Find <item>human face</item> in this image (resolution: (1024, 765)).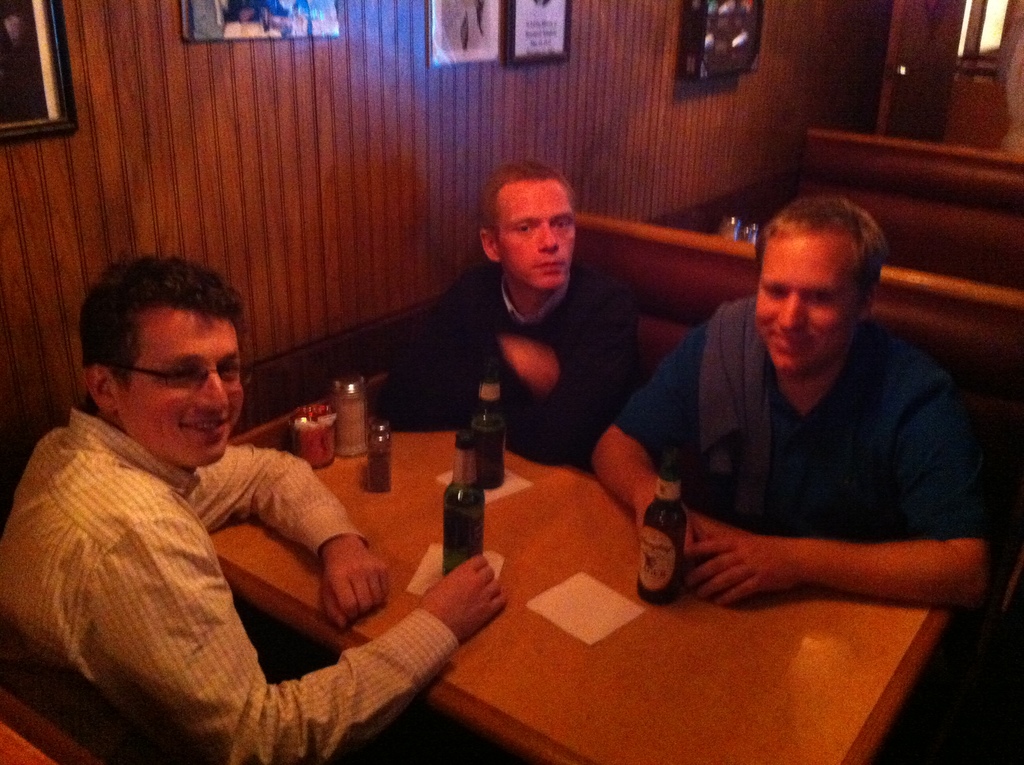
<region>487, 175, 583, 286</region>.
